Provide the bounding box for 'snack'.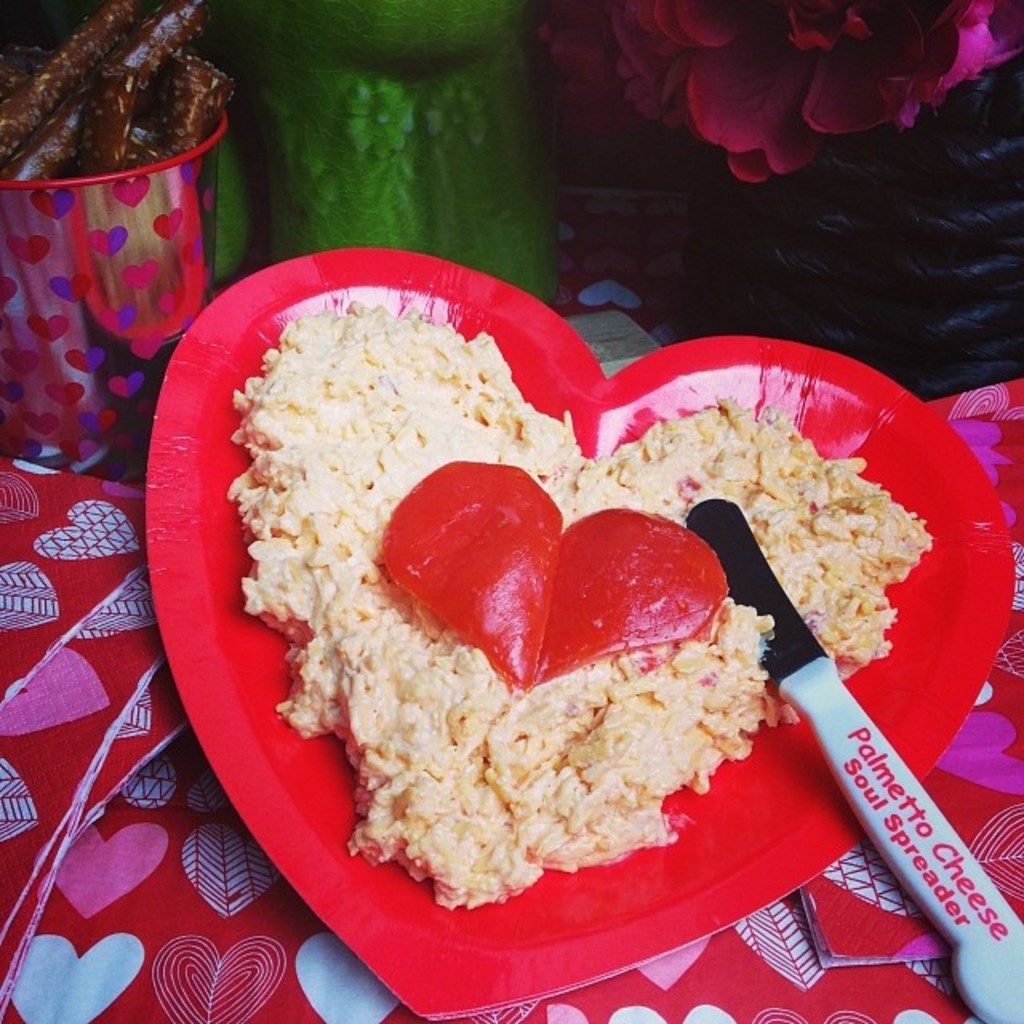
pyautogui.locateOnScreen(216, 286, 936, 910).
